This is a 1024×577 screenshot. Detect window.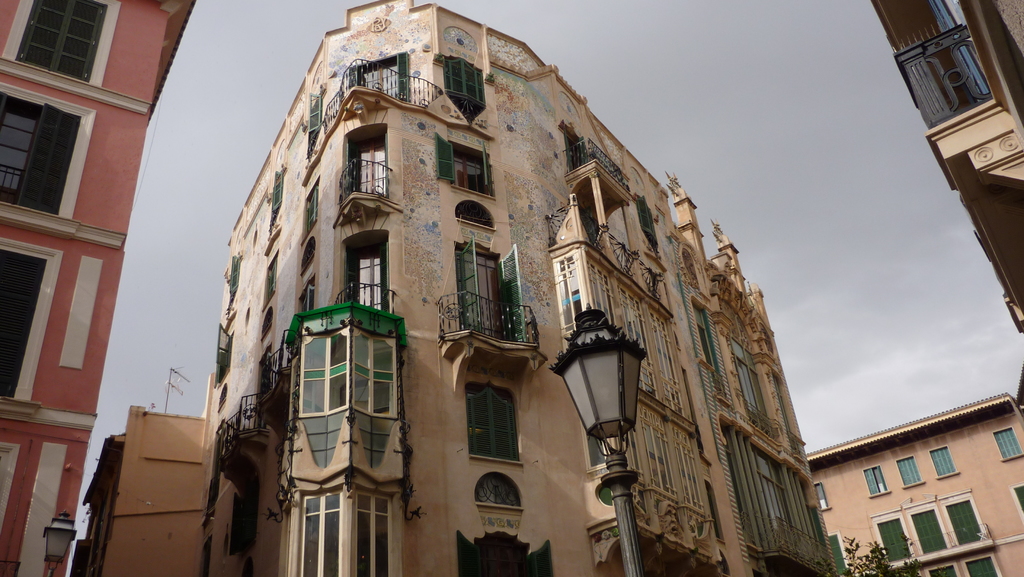
box=[305, 90, 326, 156].
